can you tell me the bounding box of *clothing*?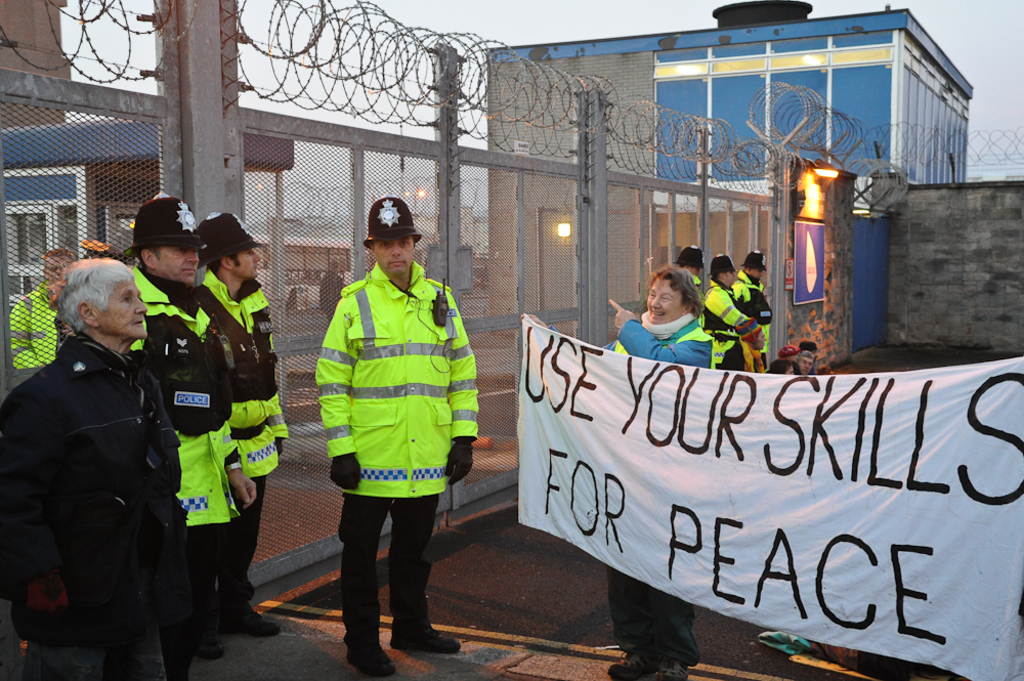
591 306 722 664.
